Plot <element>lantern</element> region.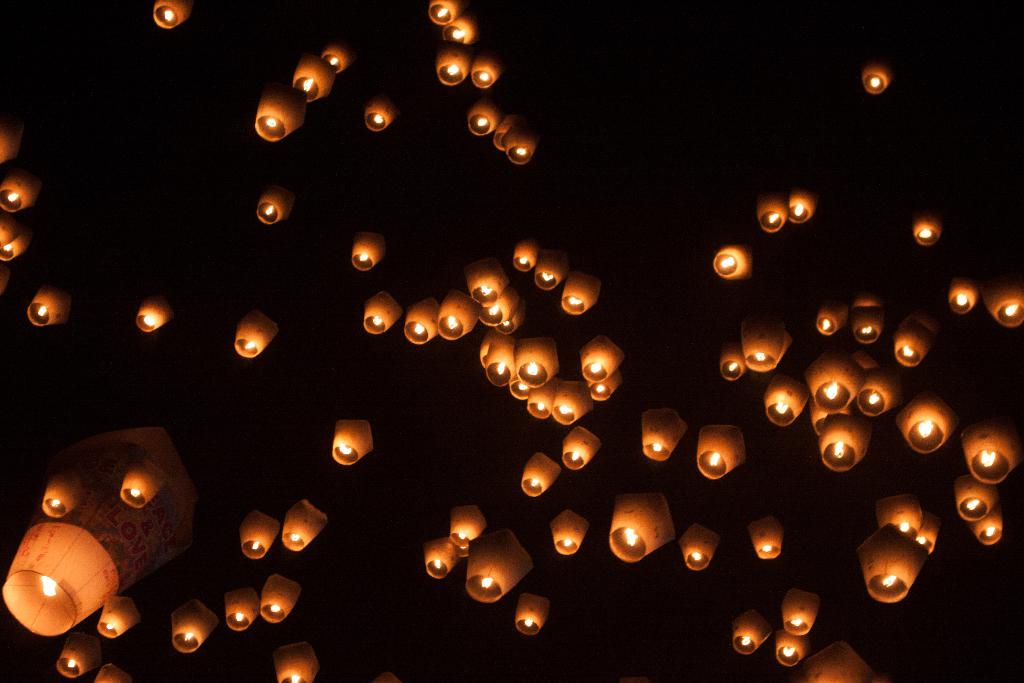
Plotted at (left=980, top=279, right=1023, bottom=327).
